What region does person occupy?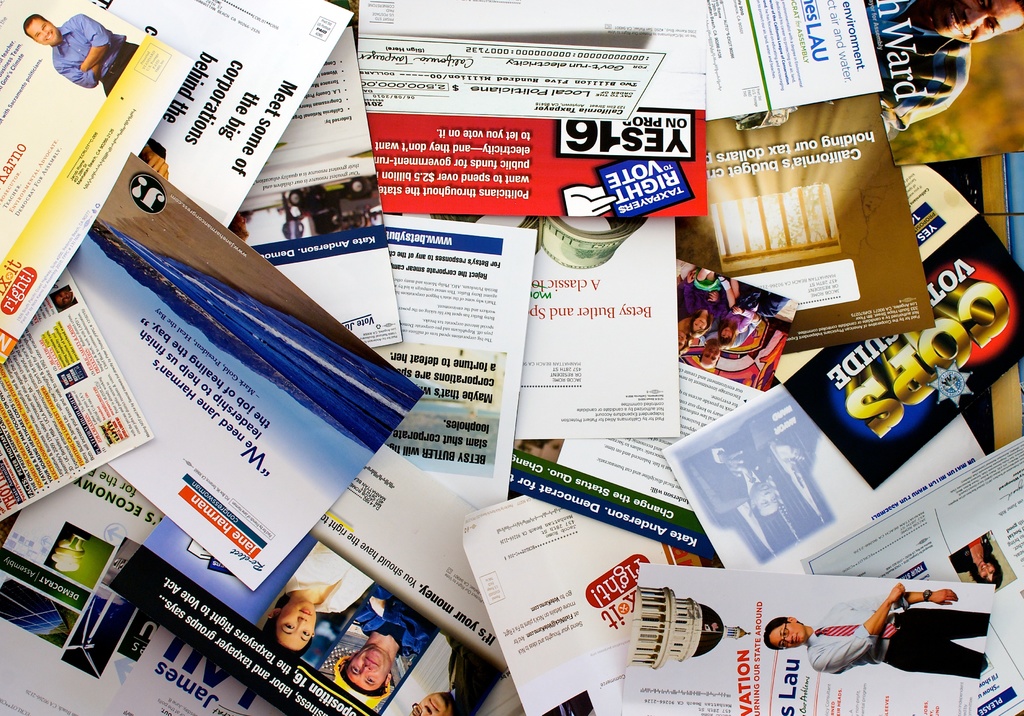
detection(762, 598, 998, 677).
